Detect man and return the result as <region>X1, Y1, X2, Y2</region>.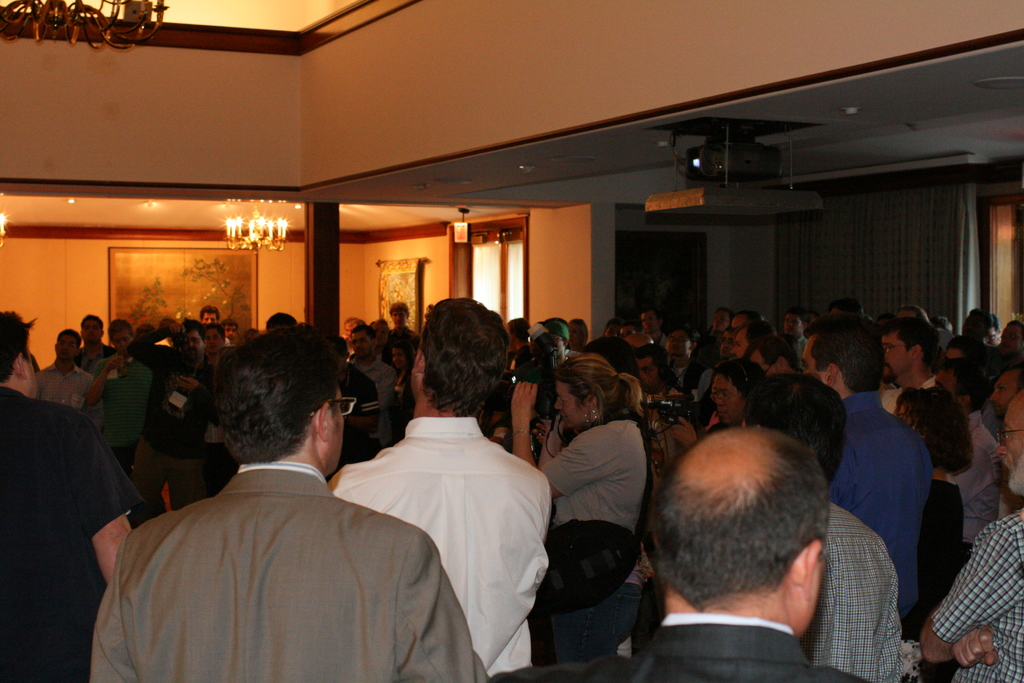
<region>502, 318, 537, 376</region>.
